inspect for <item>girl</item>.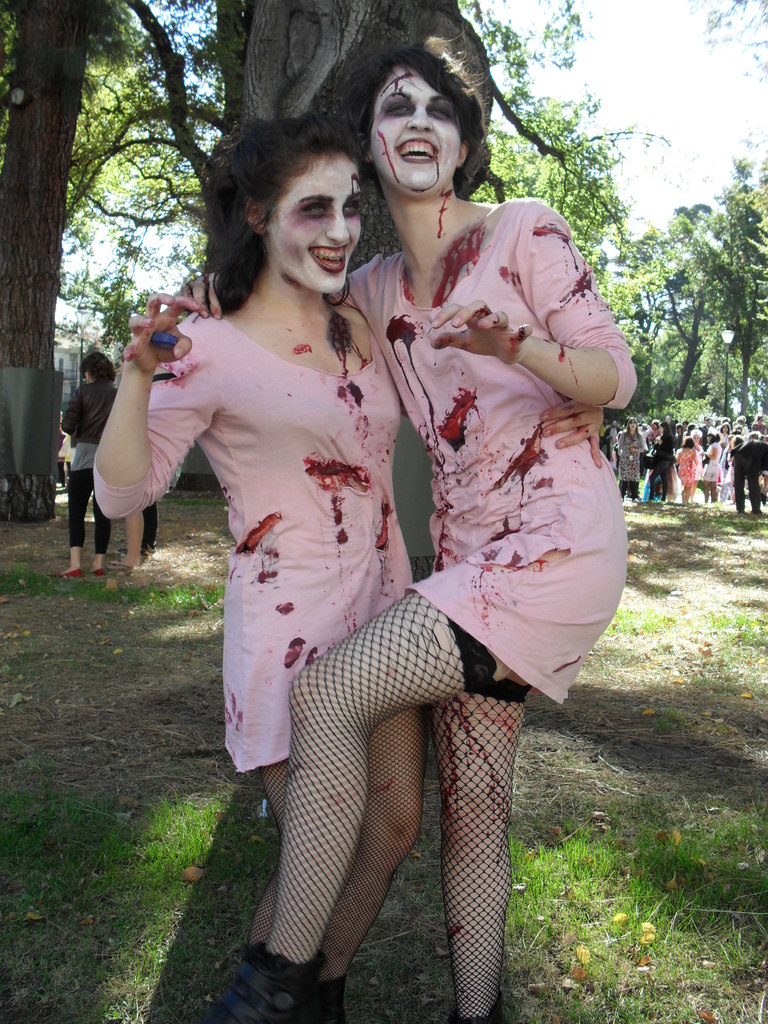
Inspection: l=89, t=104, r=409, b=1002.
